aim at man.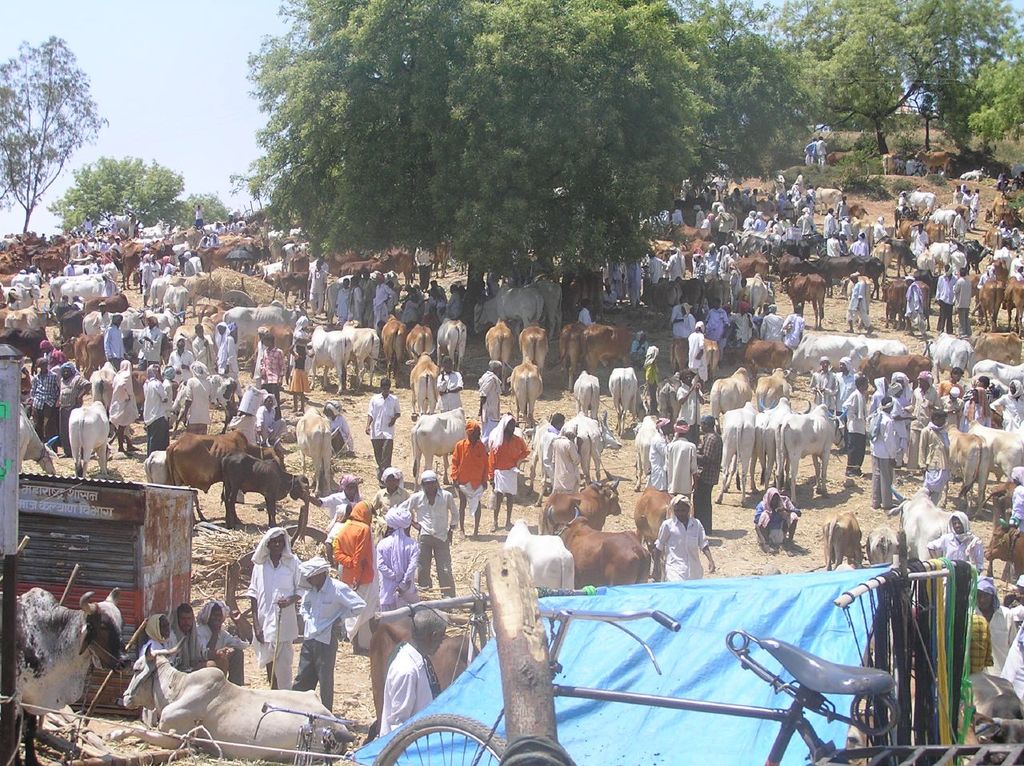
Aimed at {"left": 648, "top": 493, "right": 714, "bottom": 582}.
